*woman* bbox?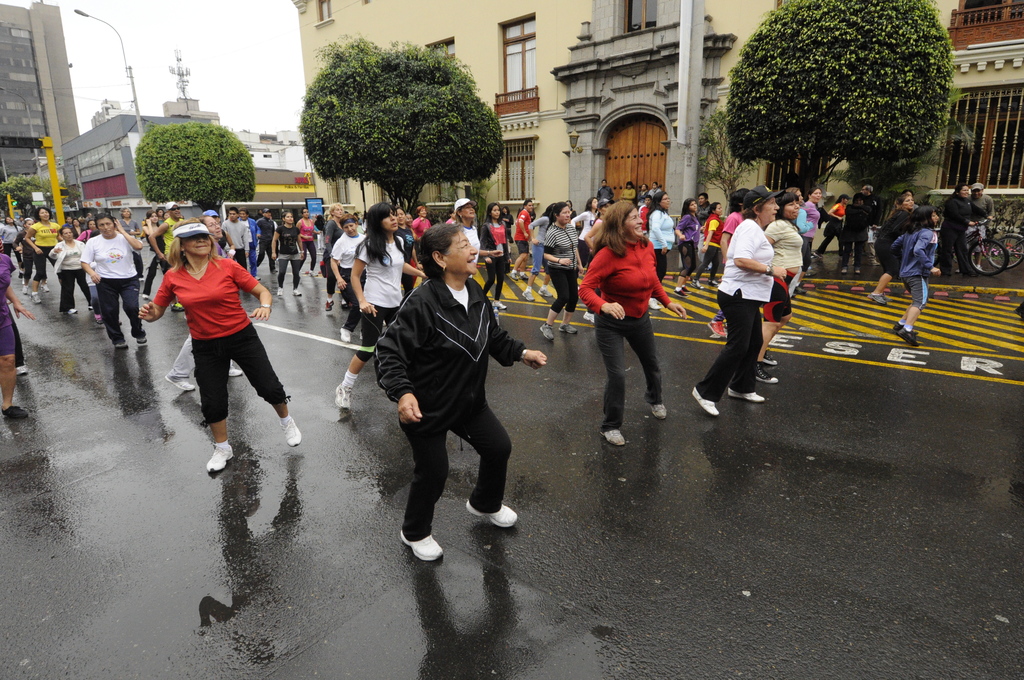
{"x1": 450, "y1": 196, "x2": 480, "y2": 279}
